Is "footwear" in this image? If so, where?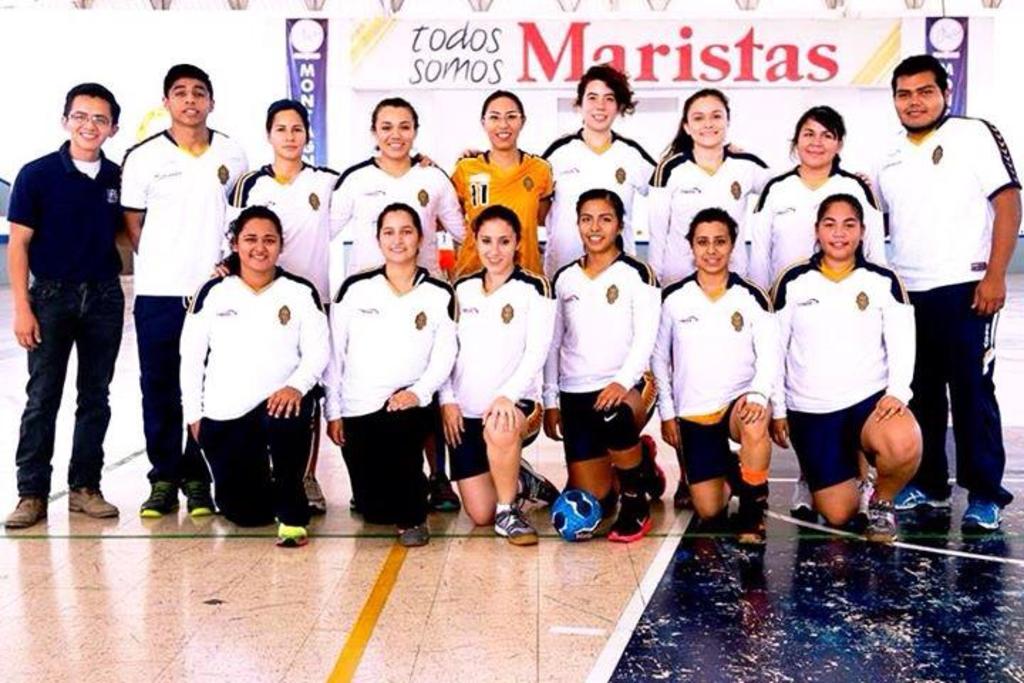
Yes, at region(964, 499, 1001, 529).
